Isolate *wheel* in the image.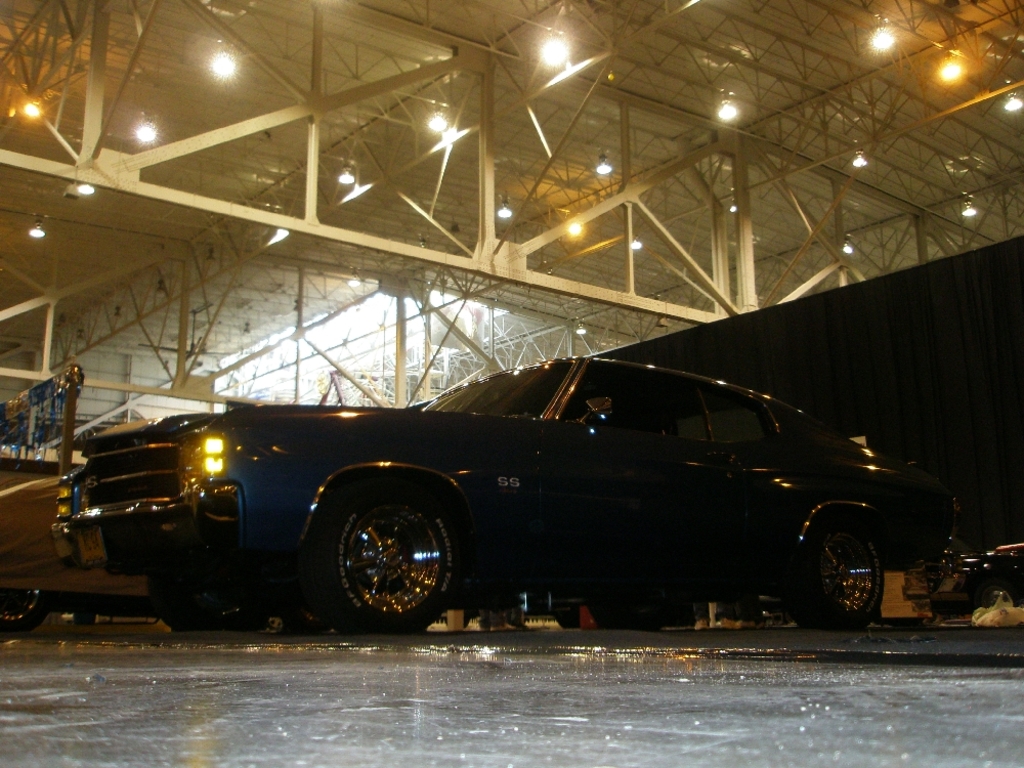
Isolated region: left=304, top=485, right=466, bottom=626.
